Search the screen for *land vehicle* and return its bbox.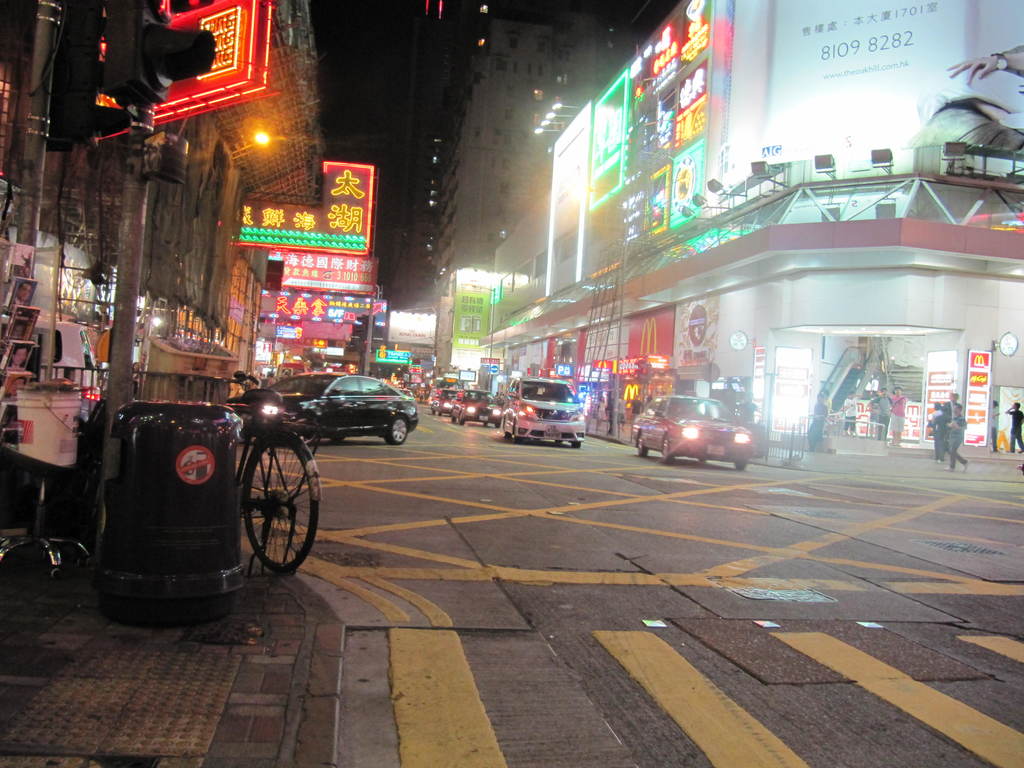
Found: 452/393/504/426.
